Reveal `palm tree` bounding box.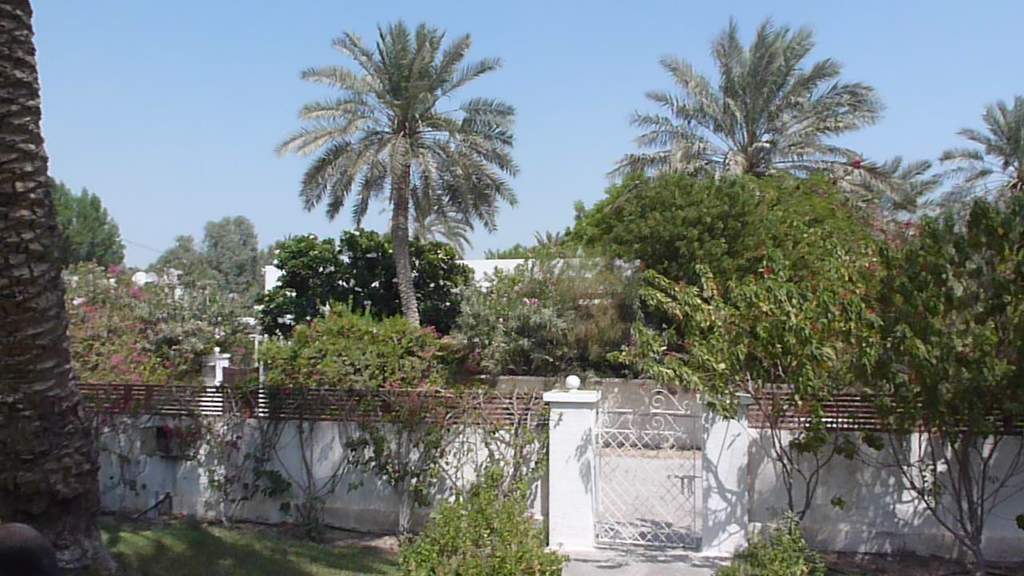
Revealed: pyautogui.locateOnScreen(286, 29, 510, 354).
